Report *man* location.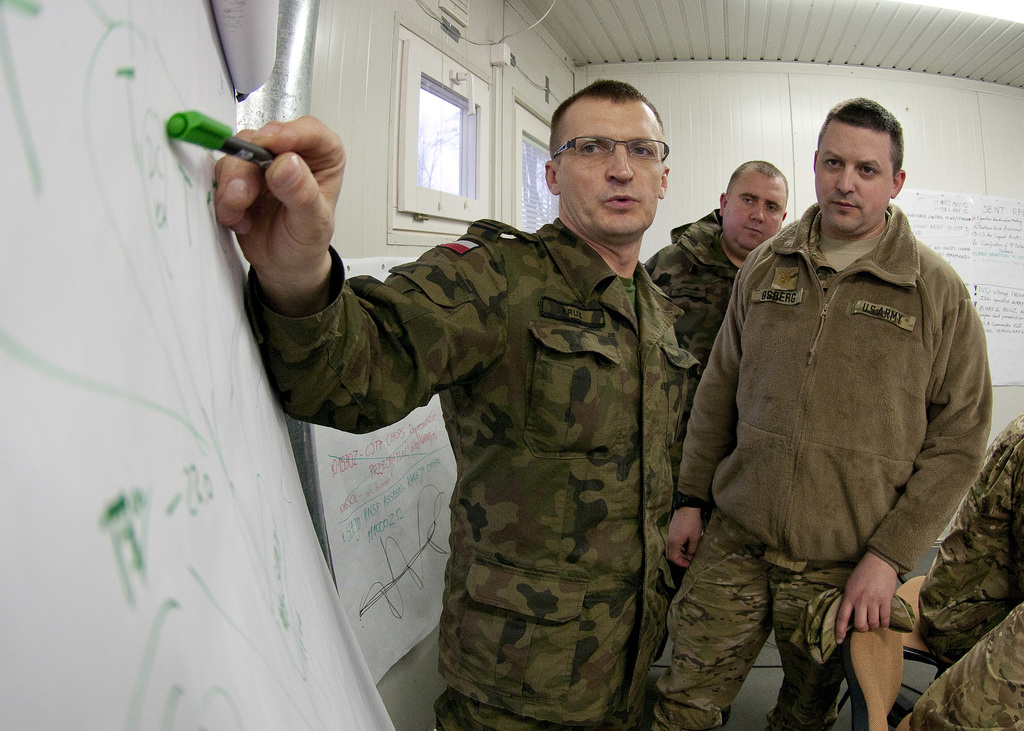
Report: (681, 101, 995, 709).
